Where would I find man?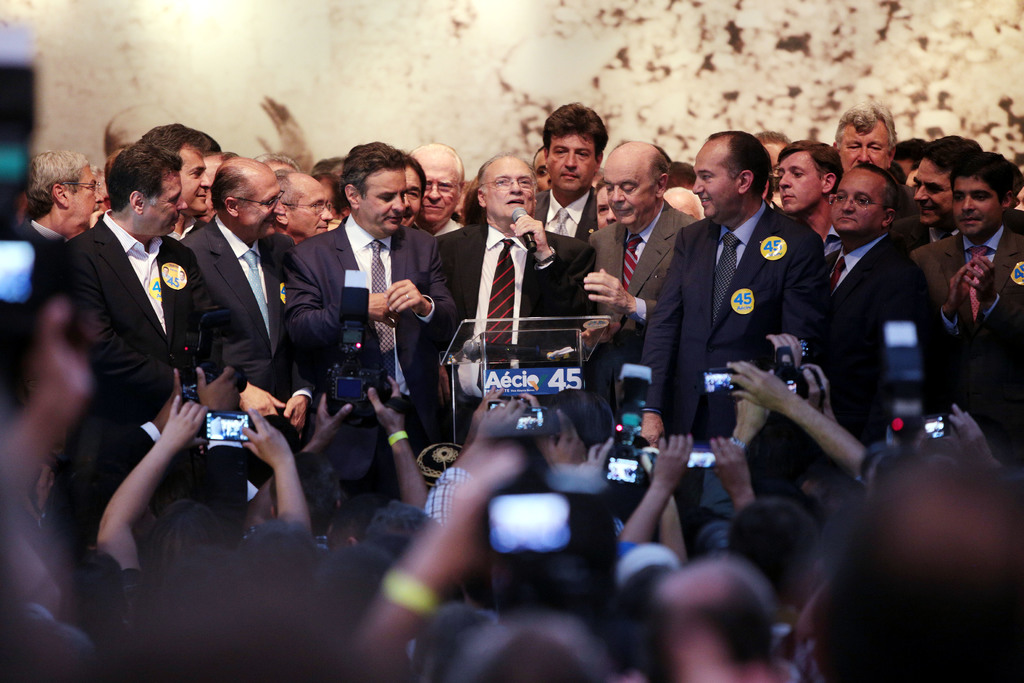
At 631 556 774 682.
